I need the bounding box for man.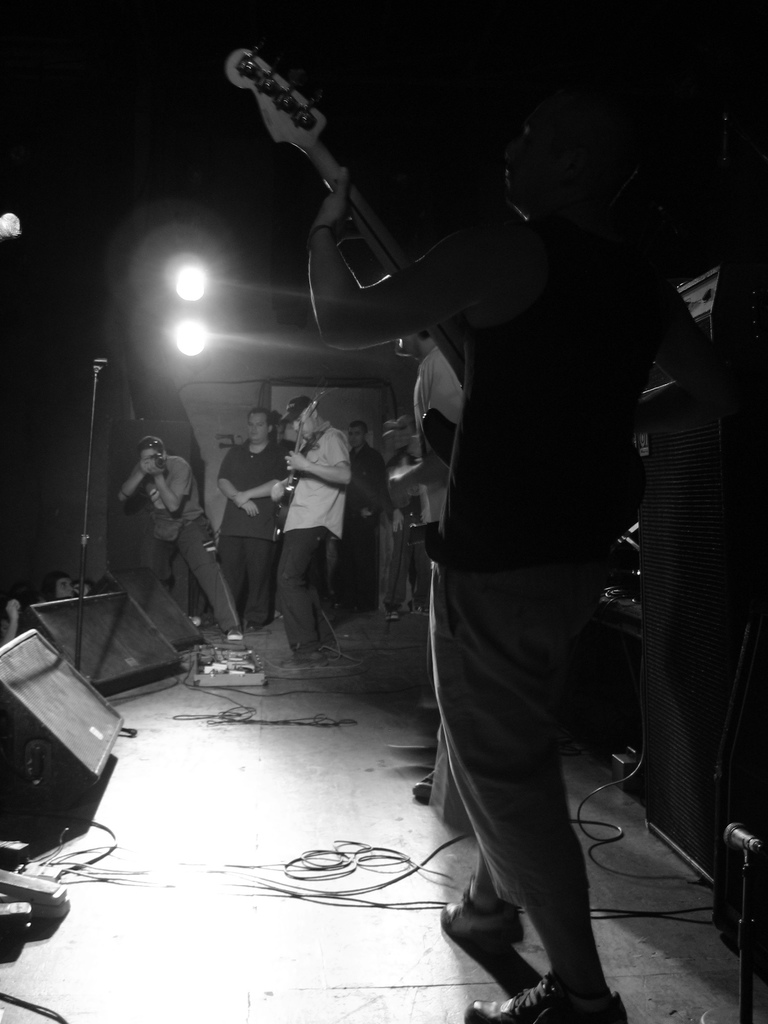
Here it is: {"x1": 118, "y1": 436, "x2": 244, "y2": 655}.
